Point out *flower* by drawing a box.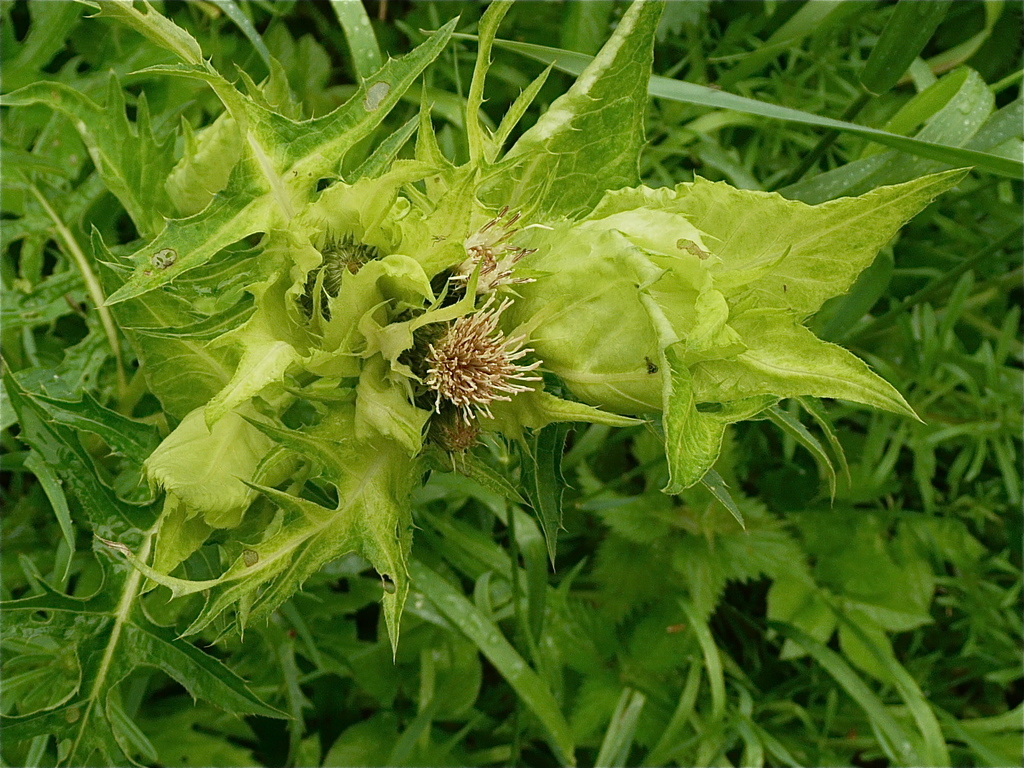
396:300:543:429.
